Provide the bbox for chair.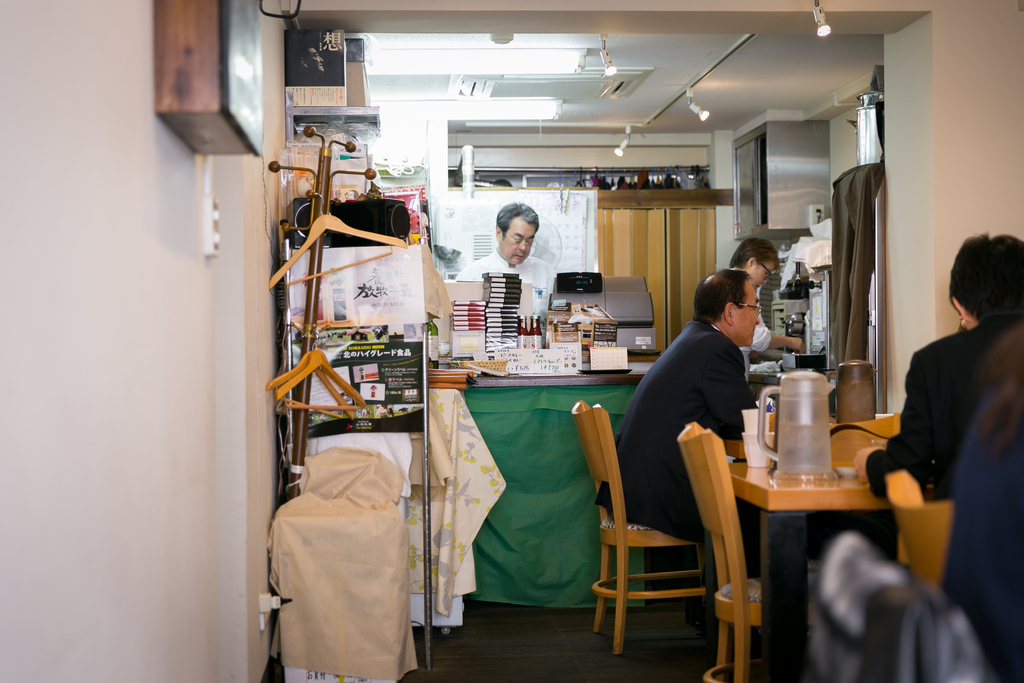
x1=755, y1=406, x2=897, y2=566.
